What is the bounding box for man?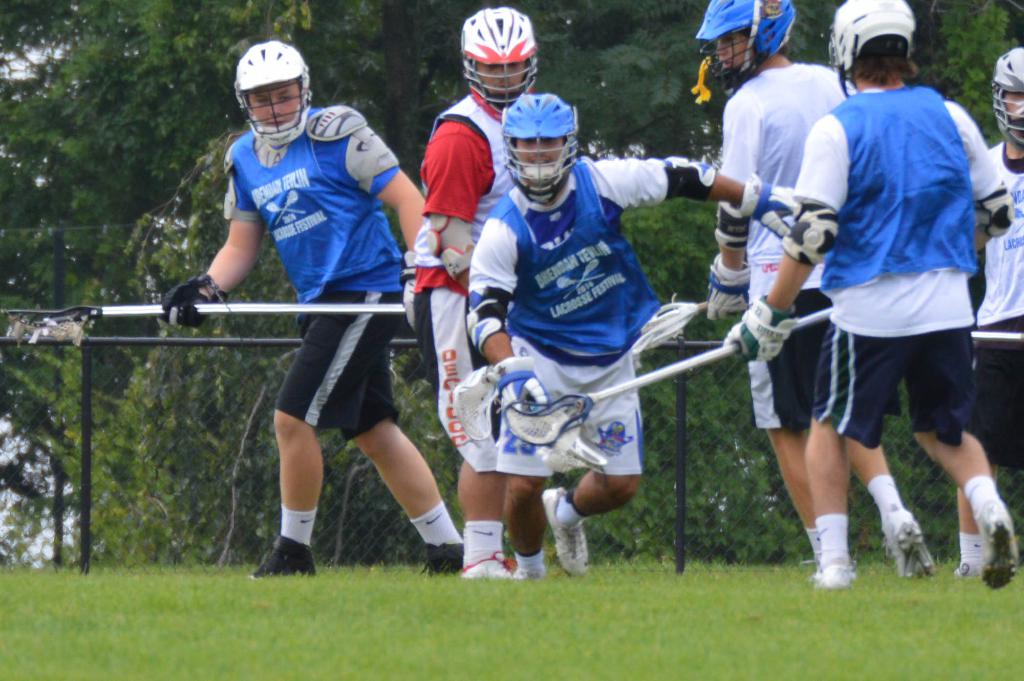
687:0:946:595.
